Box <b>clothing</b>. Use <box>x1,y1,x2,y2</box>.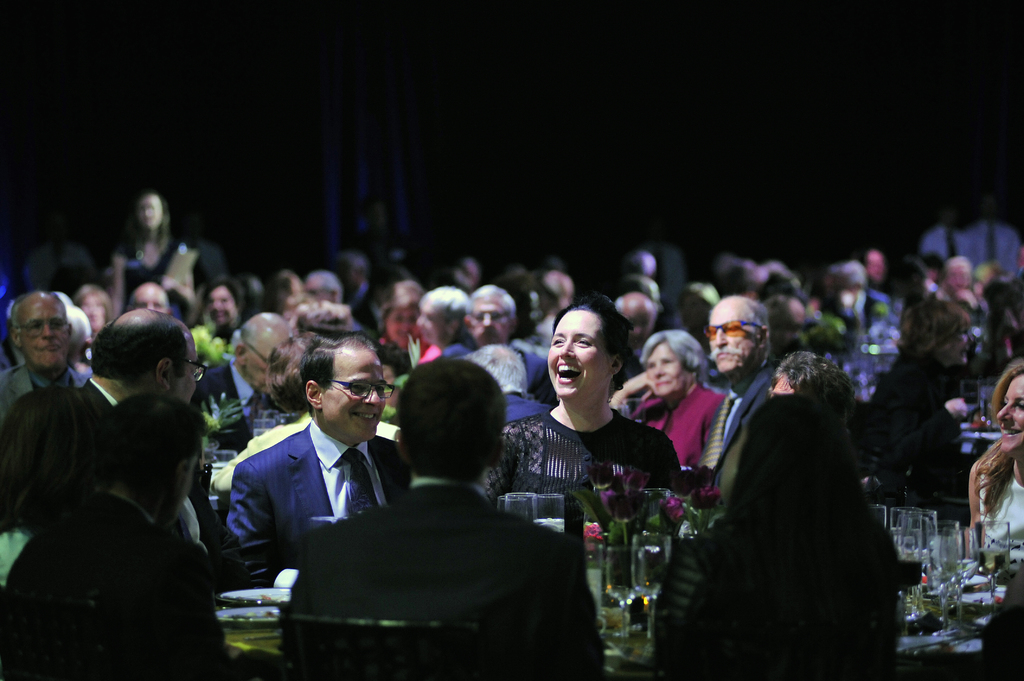
<box>857,280,906,322</box>.
